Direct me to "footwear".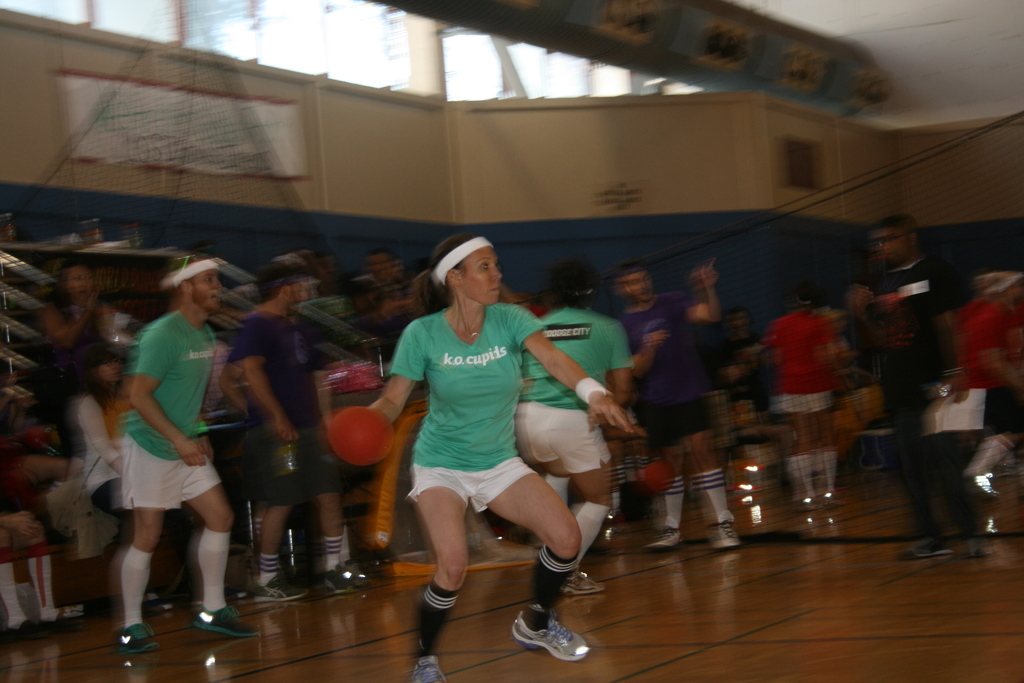
Direction: bbox=(906, 536, 955, 561).
